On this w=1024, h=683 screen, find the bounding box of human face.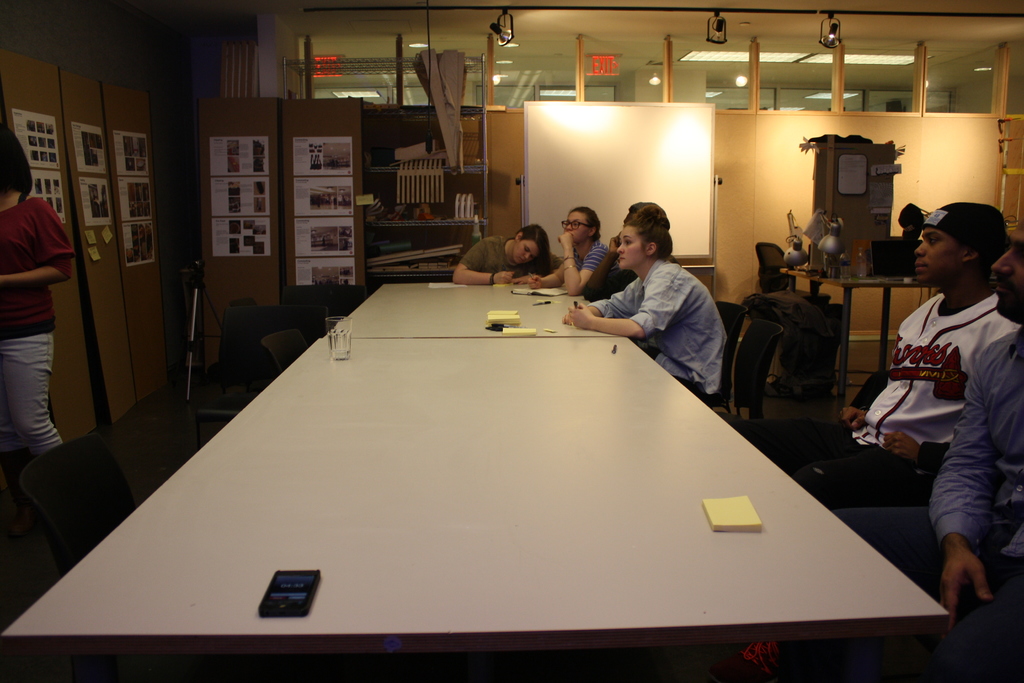
Bounding box: {"x1": 566, "y1": 208, "x2": 595, "y2": 245}.
